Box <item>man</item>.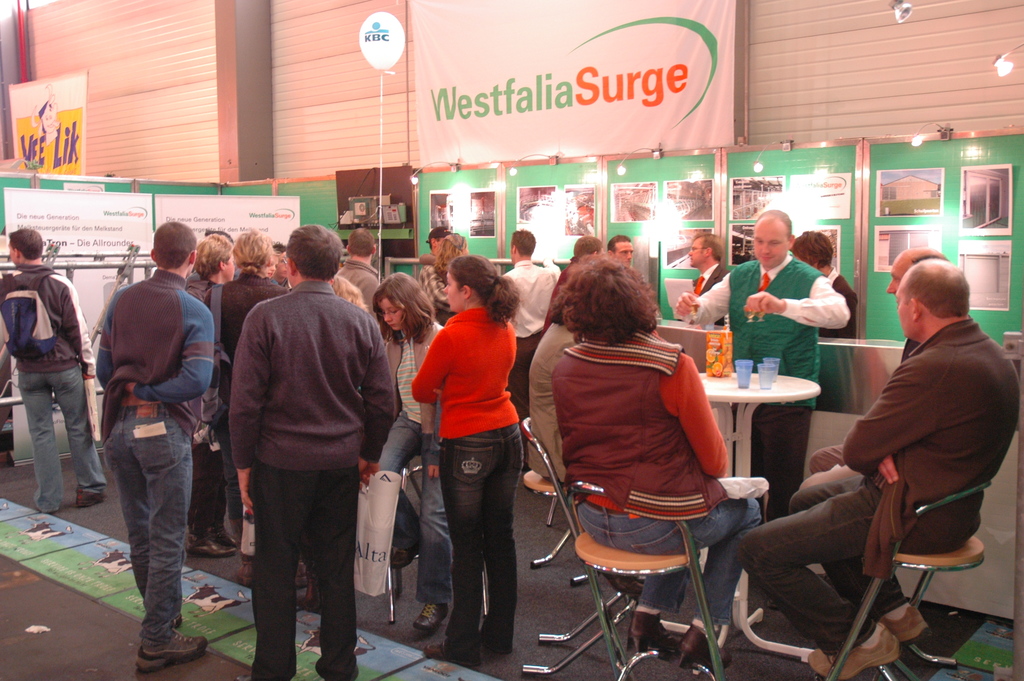
Rect(689, 233, 732, 327).
